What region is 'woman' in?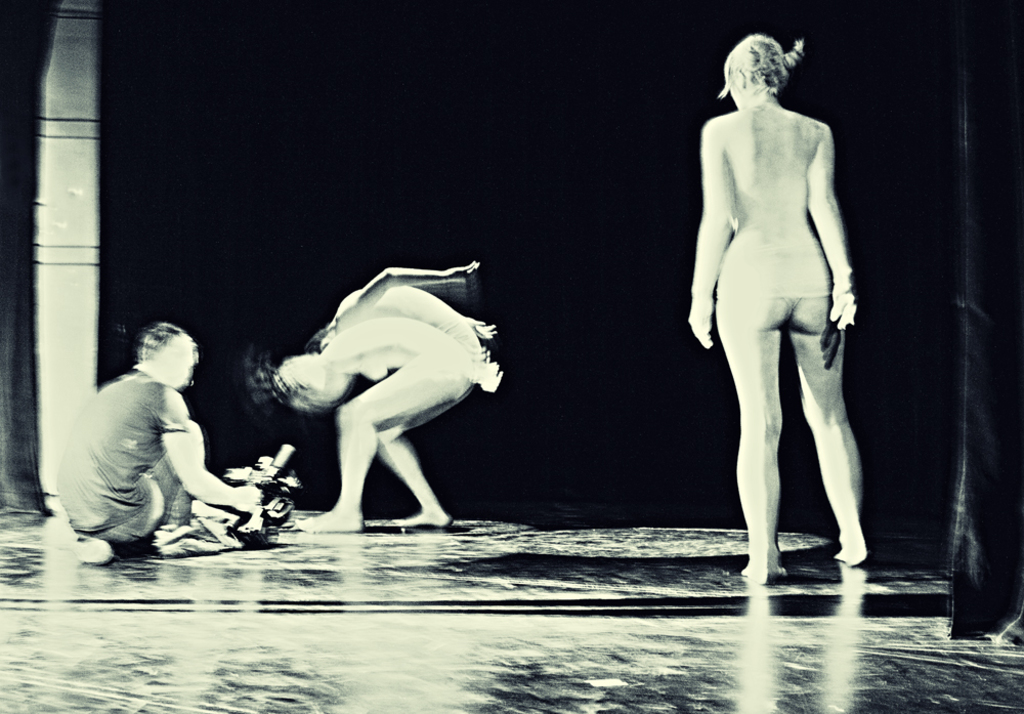
(x1=674, y1=28, x2=865, y2=559).
